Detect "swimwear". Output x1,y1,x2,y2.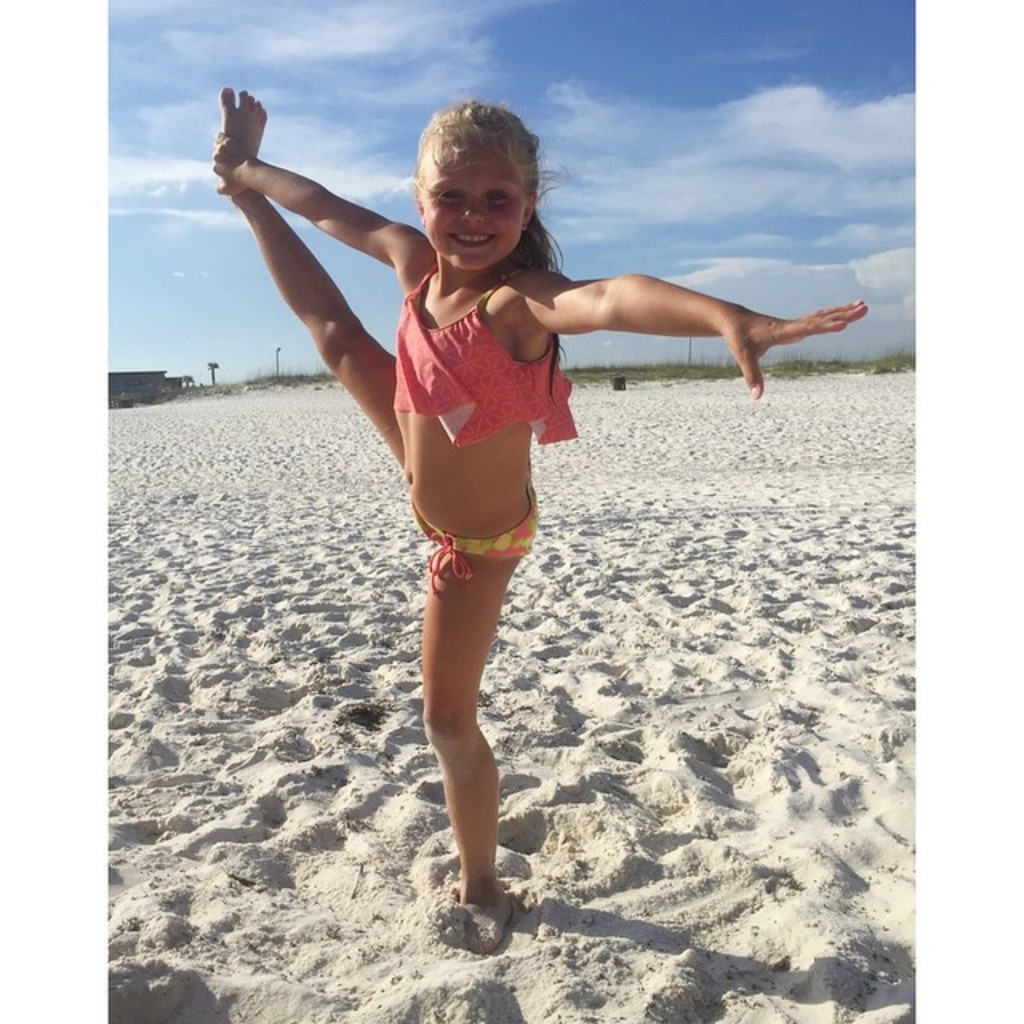
413,488,536,598.
